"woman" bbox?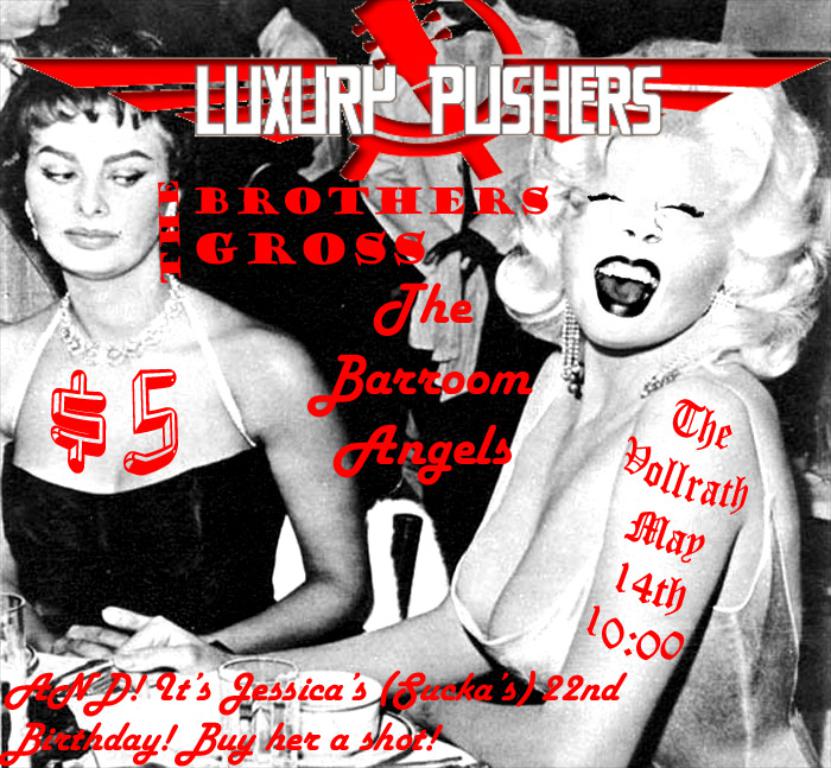
{"left": 0, "top": 15, "right": 376, "bottom": 672}
